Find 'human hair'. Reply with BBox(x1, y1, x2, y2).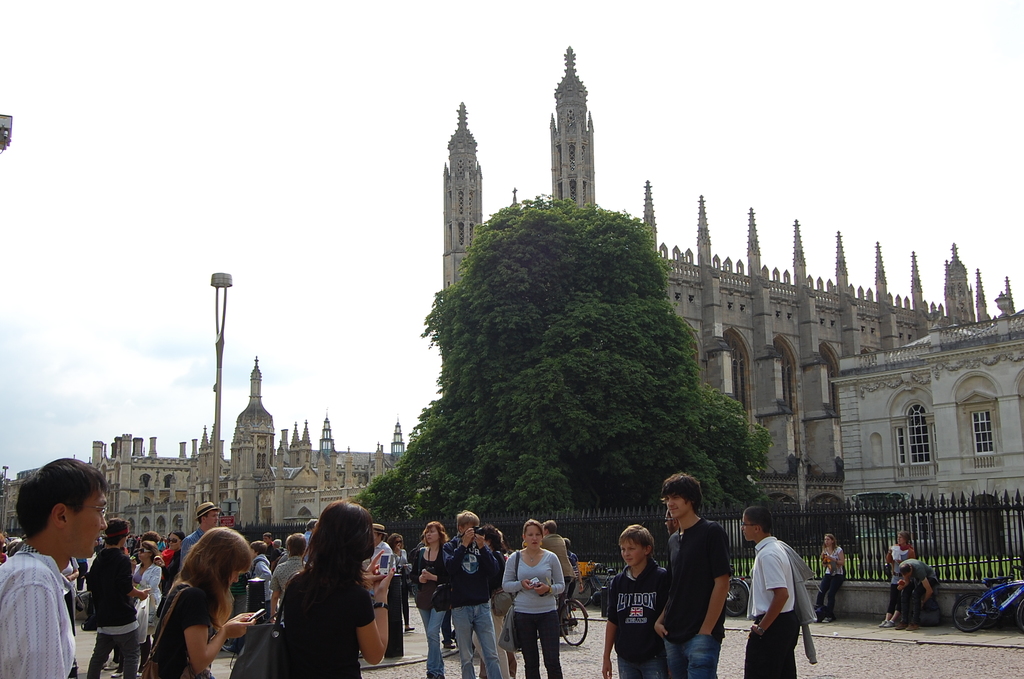
BBox(388, 532, 402, 551).
